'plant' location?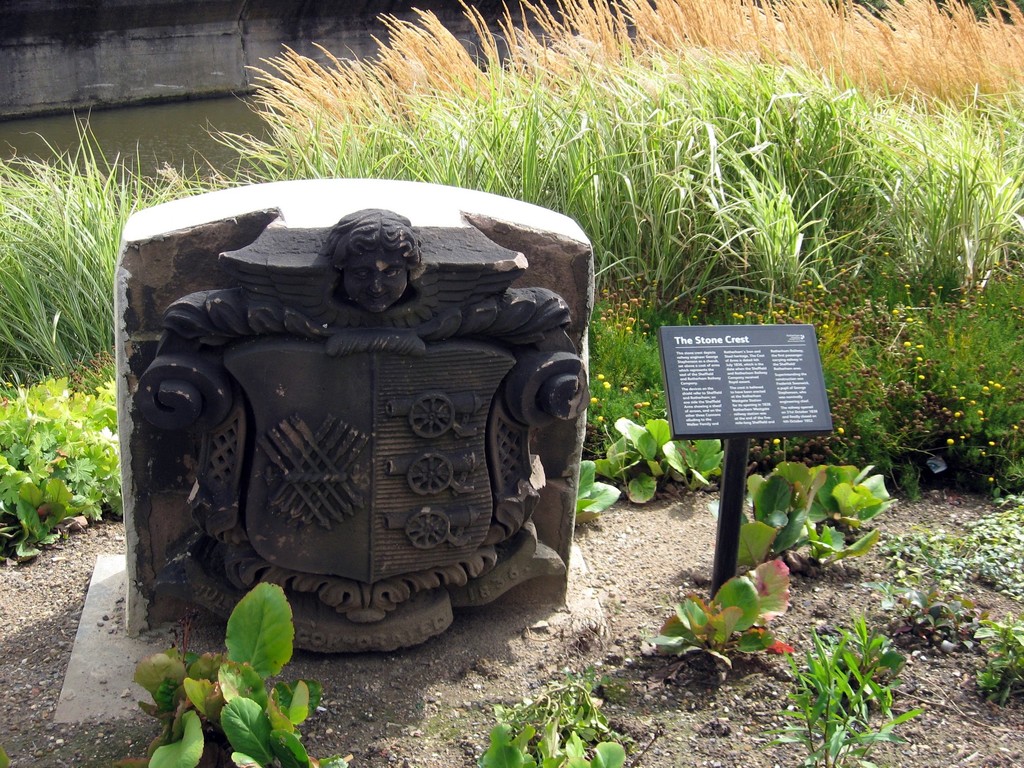
[x1=772, y1=605, x2=940, y2=750]
